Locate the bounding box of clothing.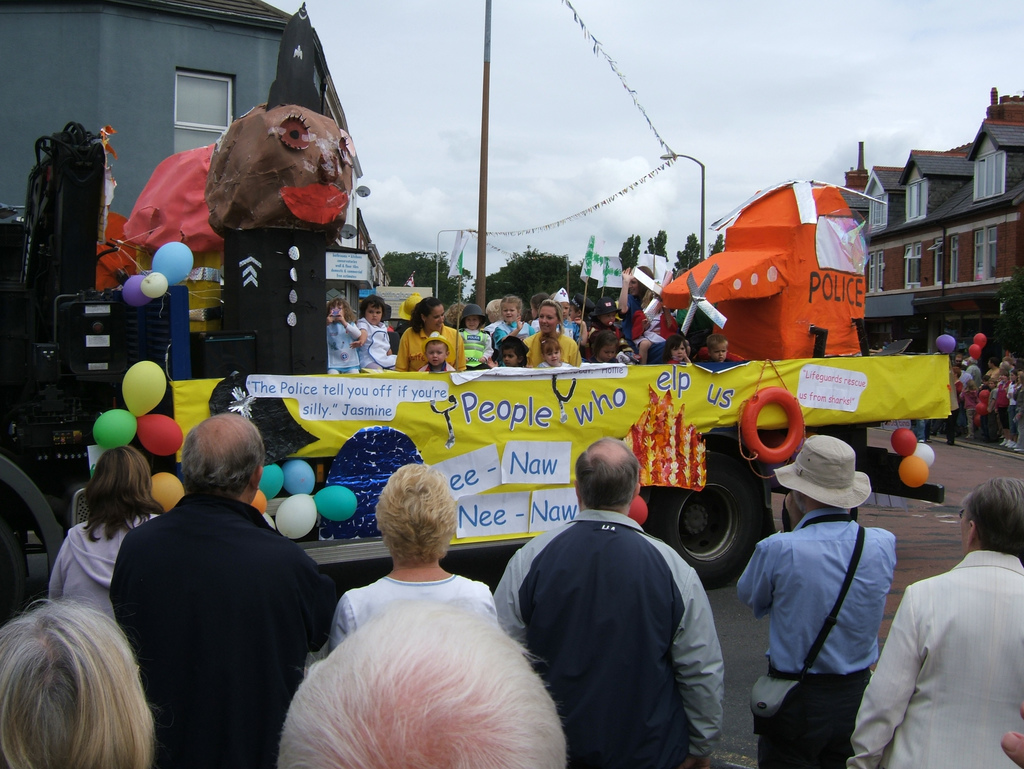
Bounding box: (left=400, top=329, right=463, bottom=383).
